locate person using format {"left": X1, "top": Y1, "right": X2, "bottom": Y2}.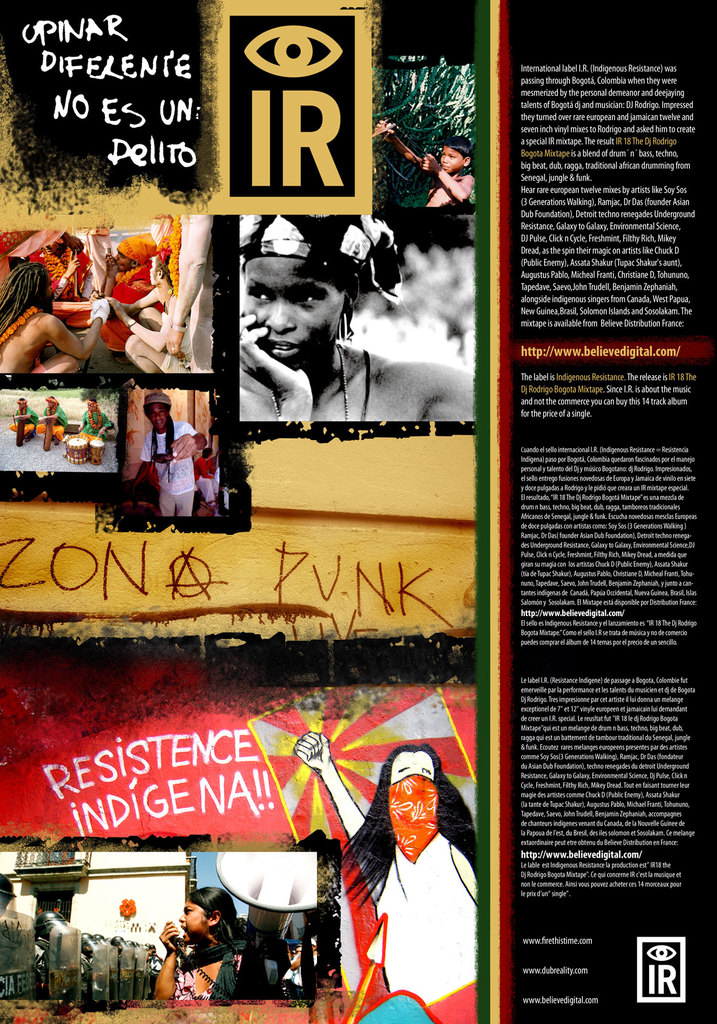
{"left": 15, "top": 394, "right": 31, "bottom": 436}.
